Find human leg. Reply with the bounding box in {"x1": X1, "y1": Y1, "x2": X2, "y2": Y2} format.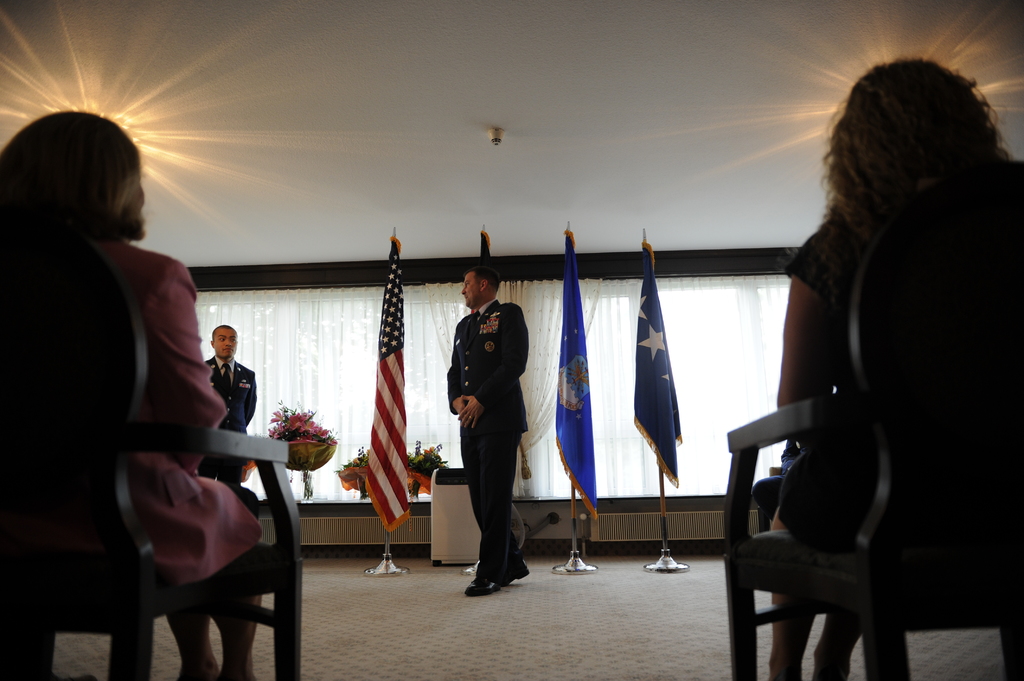
{"x1": 806, "y1": 609, "x2": 862, "y2": 678}.
